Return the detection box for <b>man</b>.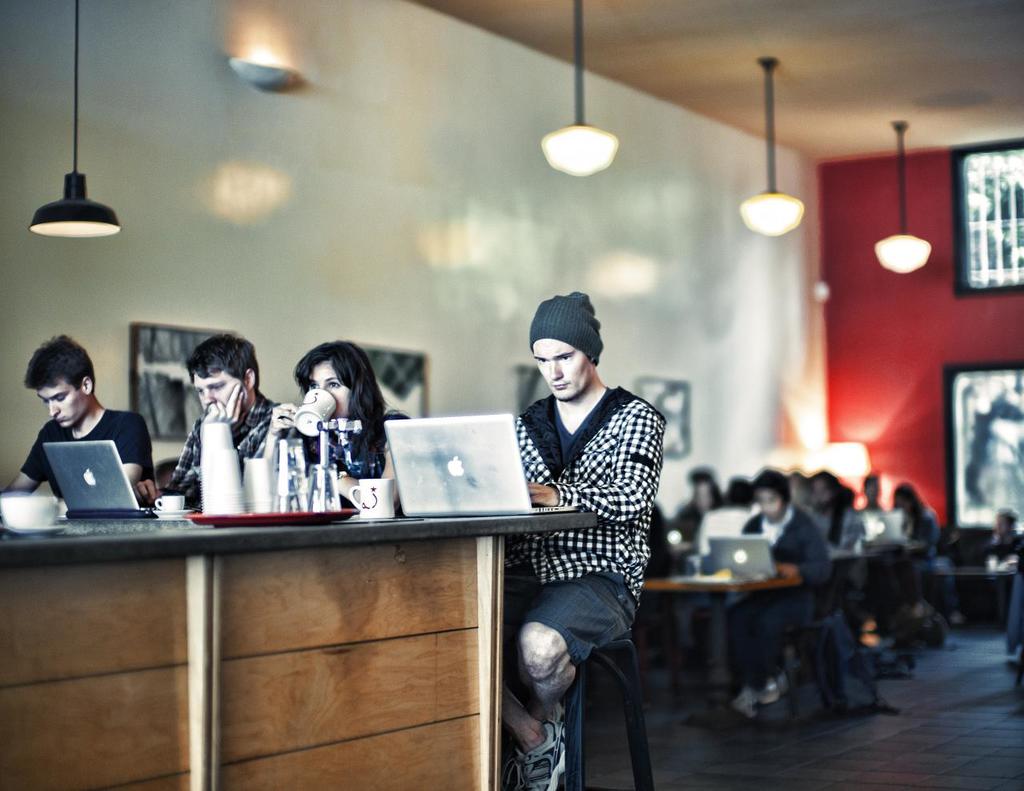
(134, 332, 283, 511).
